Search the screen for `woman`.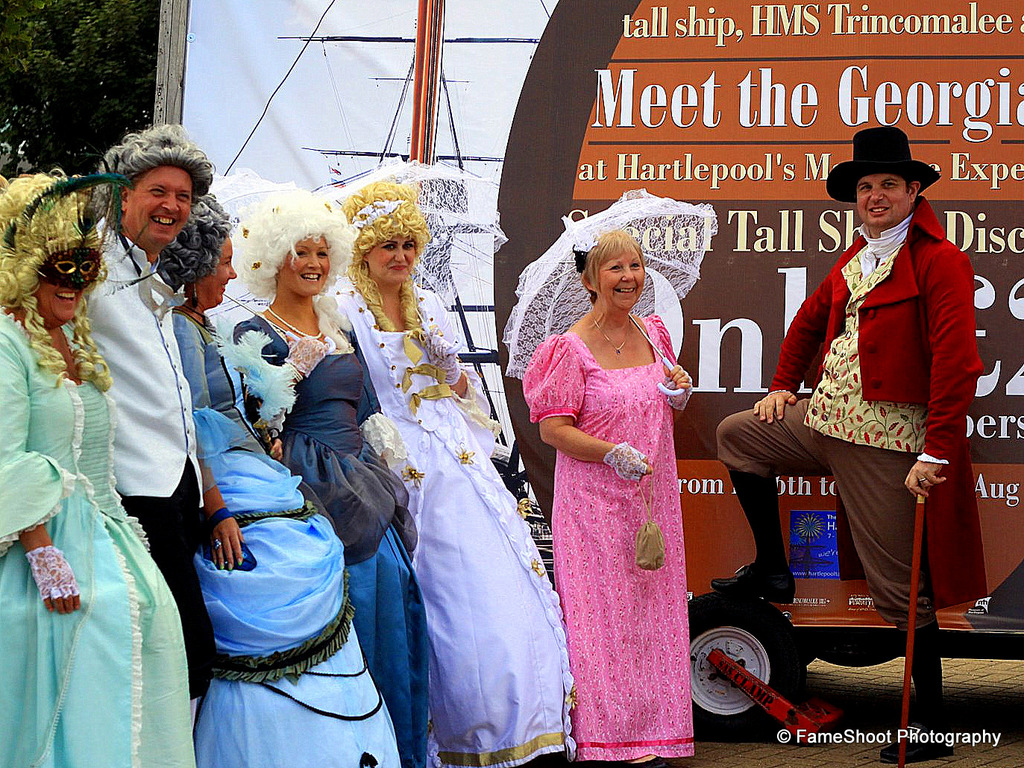
Found at bbox=[173, 199, 414, 767].
